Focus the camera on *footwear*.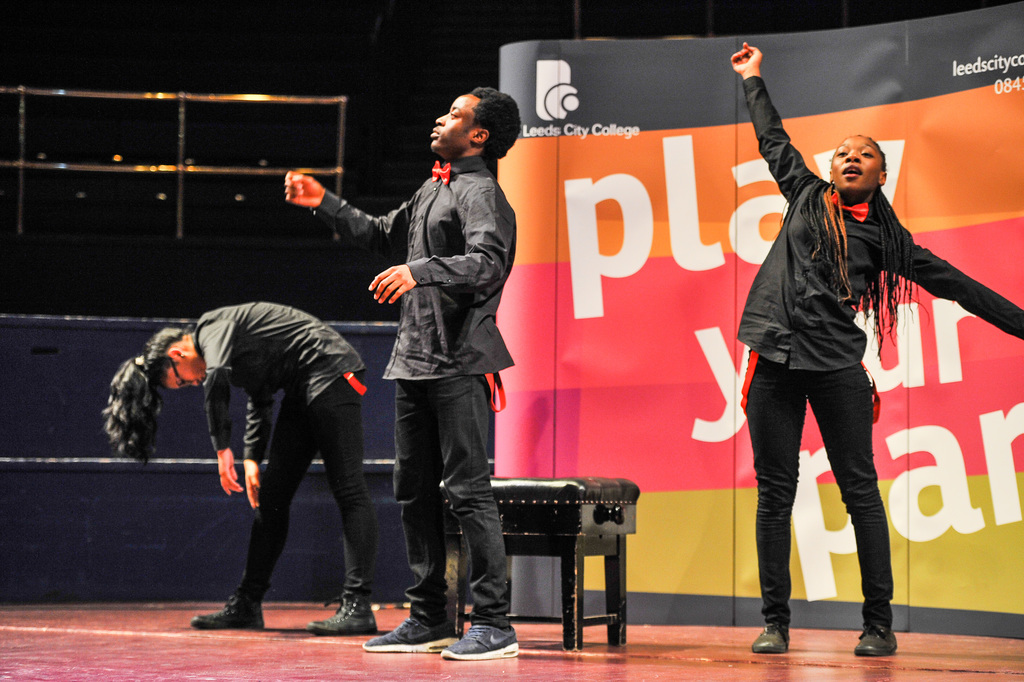
Focus region: [left=309, top=595, right=376, bottom=637].
